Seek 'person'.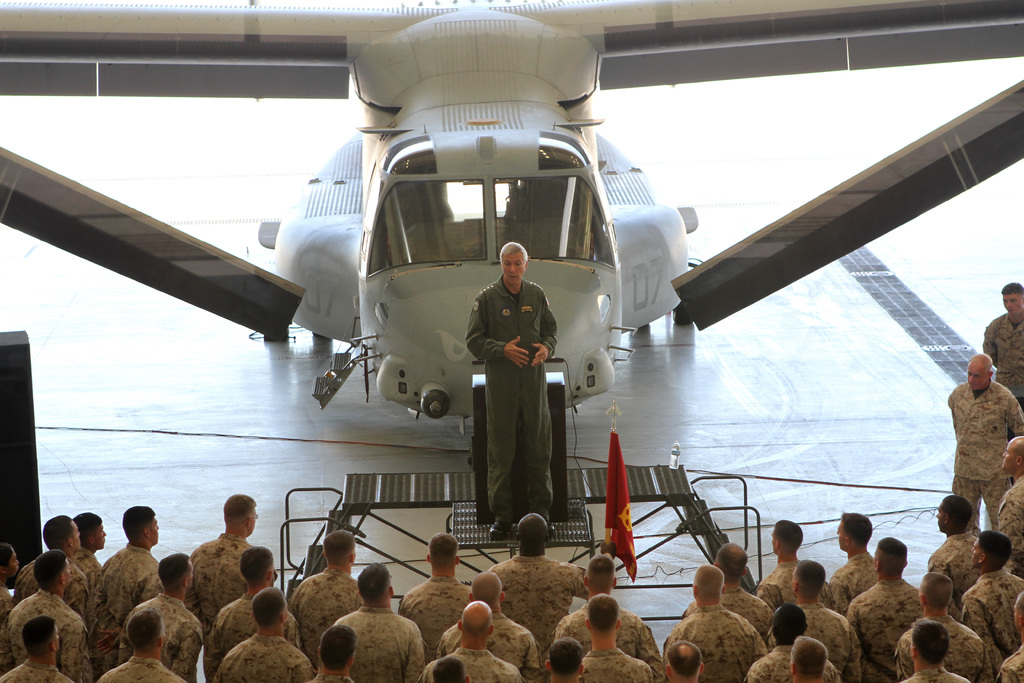
<region>660, 637, 707, 682</region>.
